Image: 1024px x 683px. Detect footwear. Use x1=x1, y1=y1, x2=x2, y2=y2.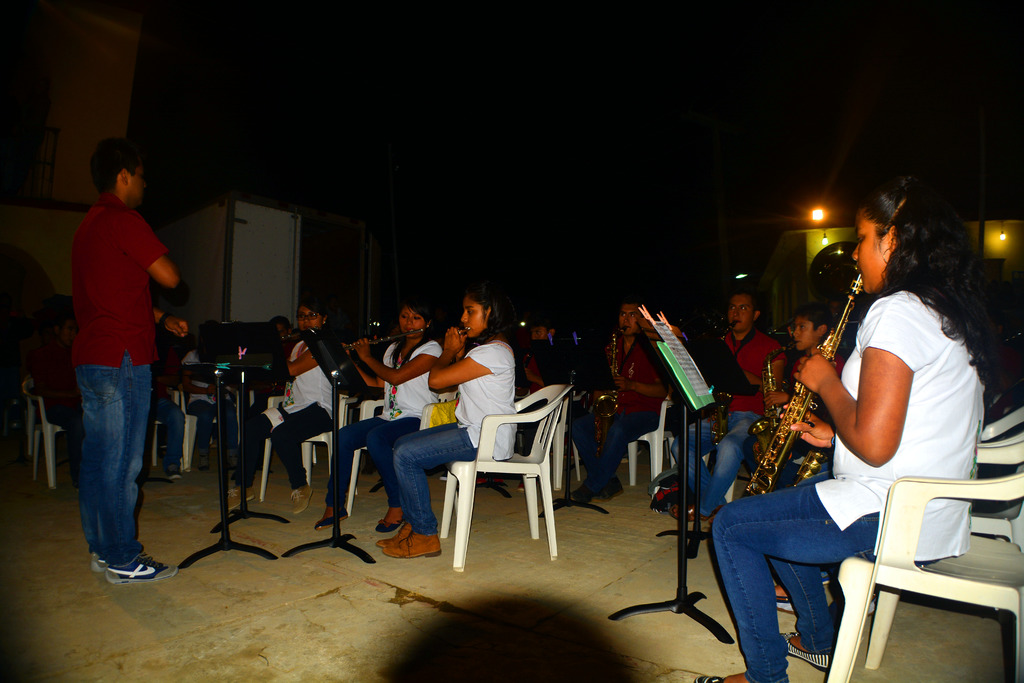
x1=295, y1=488, x2=315, y2=513.
